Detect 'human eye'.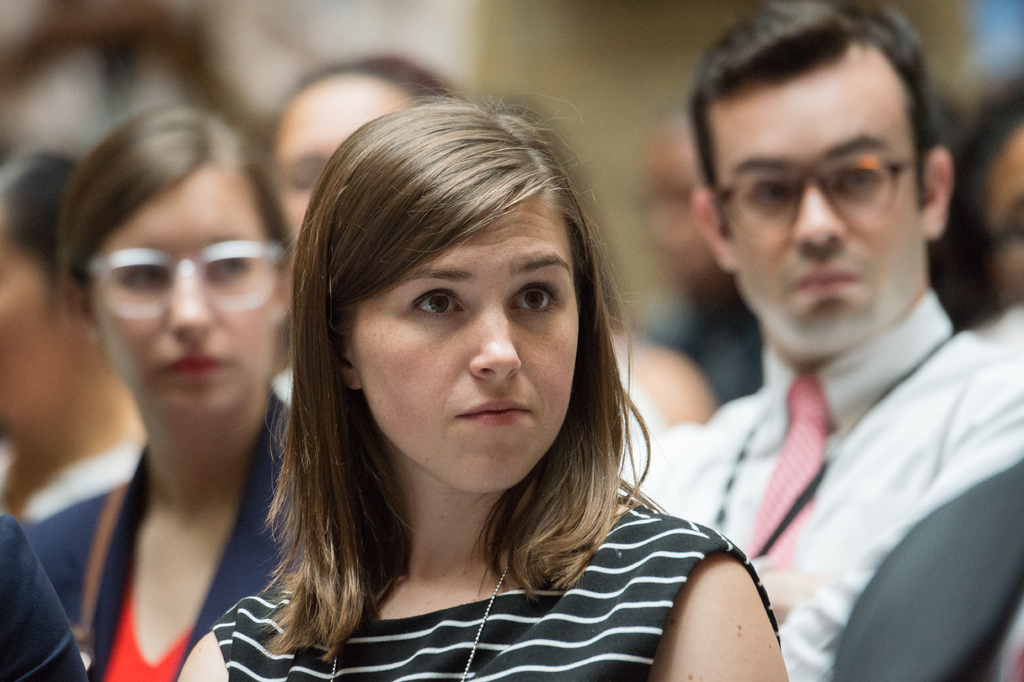
Detected at select_region(840, 167, 885, 199).
